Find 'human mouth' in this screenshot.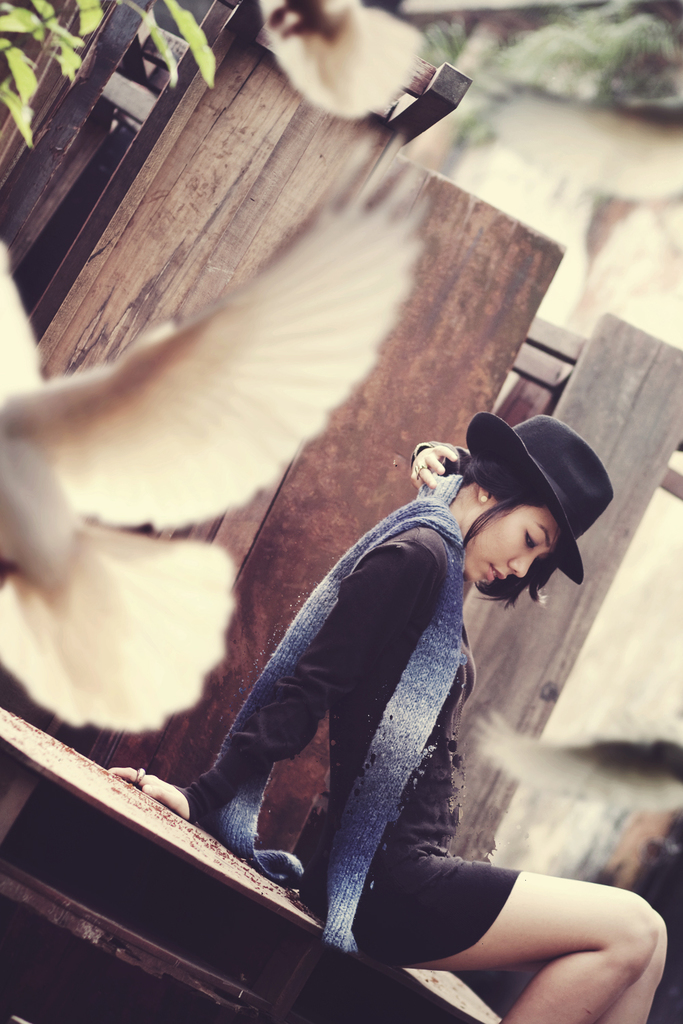
The bounding box for 'human mouth' is pyautogui.locateOnScreen(493, 563, 502, 579).
